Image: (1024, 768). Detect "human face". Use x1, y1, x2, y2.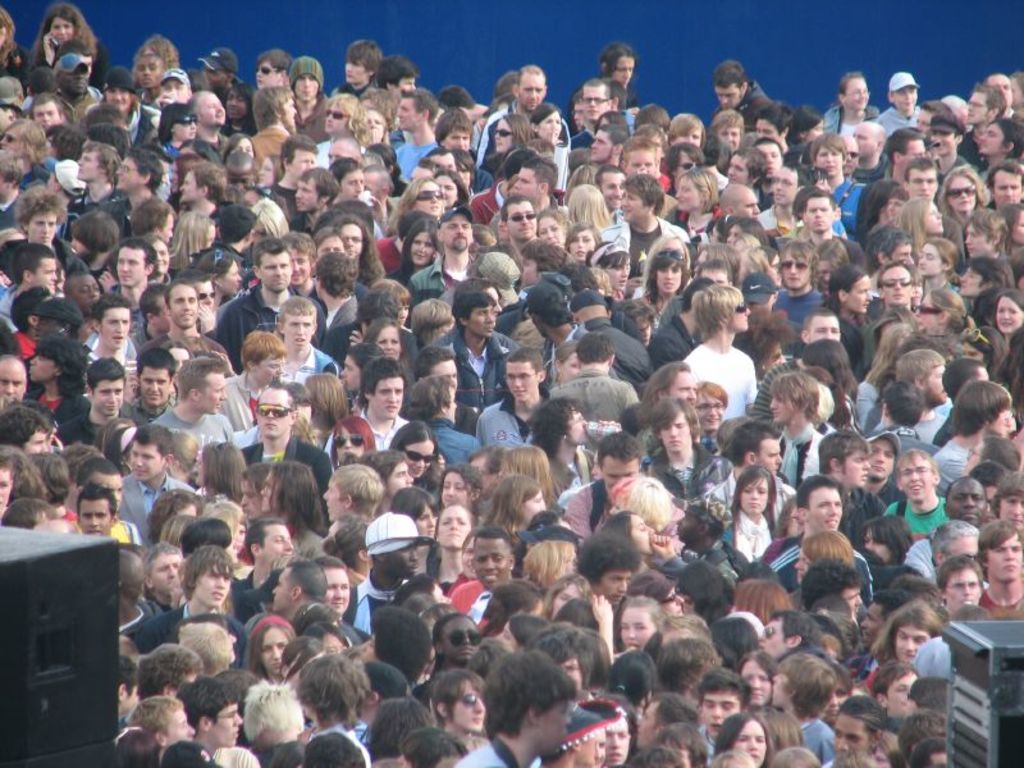
435, 507, 471, 550.
